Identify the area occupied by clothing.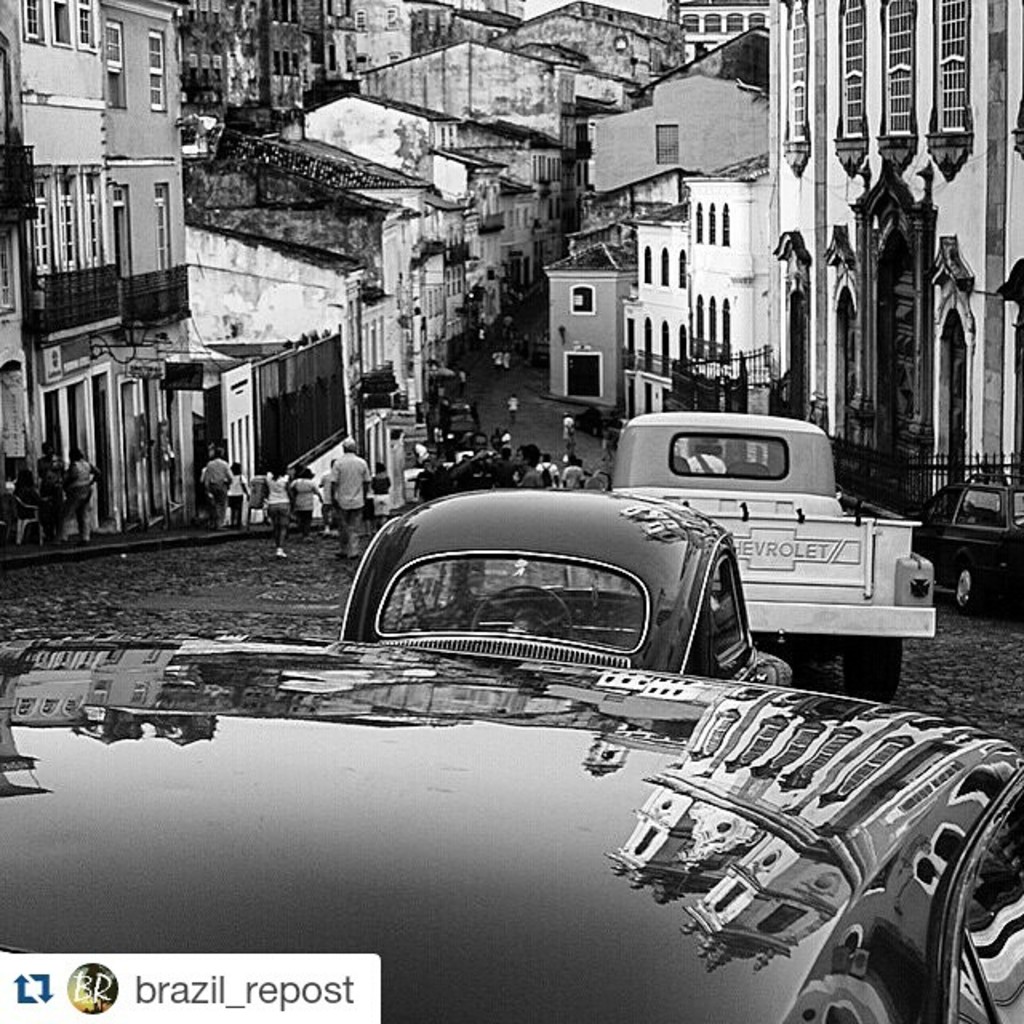
Area: bbox=[290, 475, 309, 539].
